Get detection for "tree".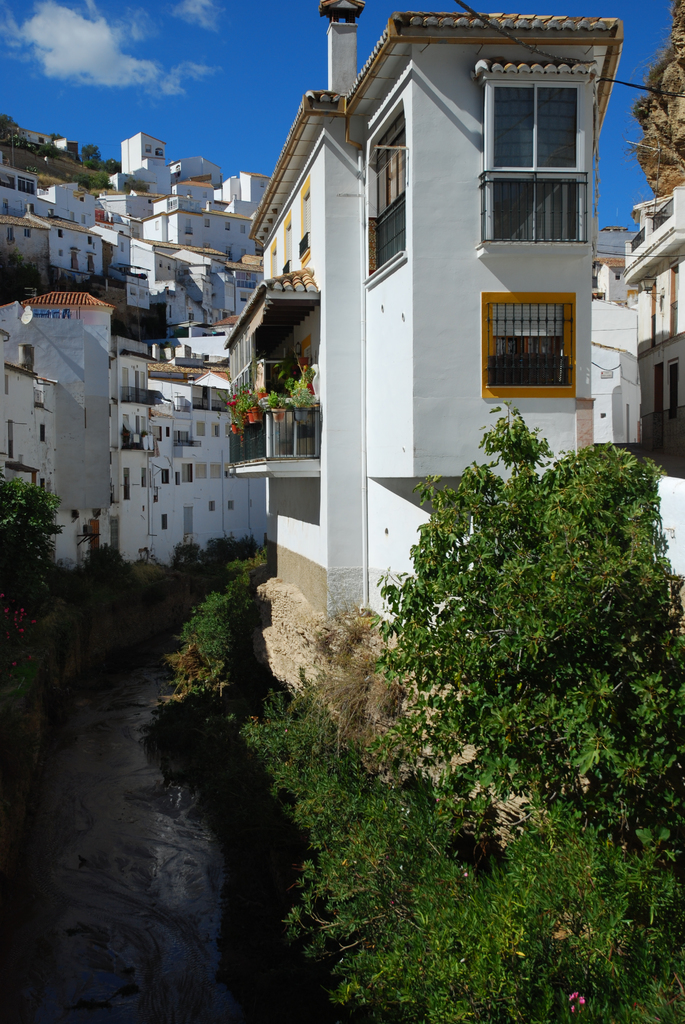
Detection: 79,140,104,172.
